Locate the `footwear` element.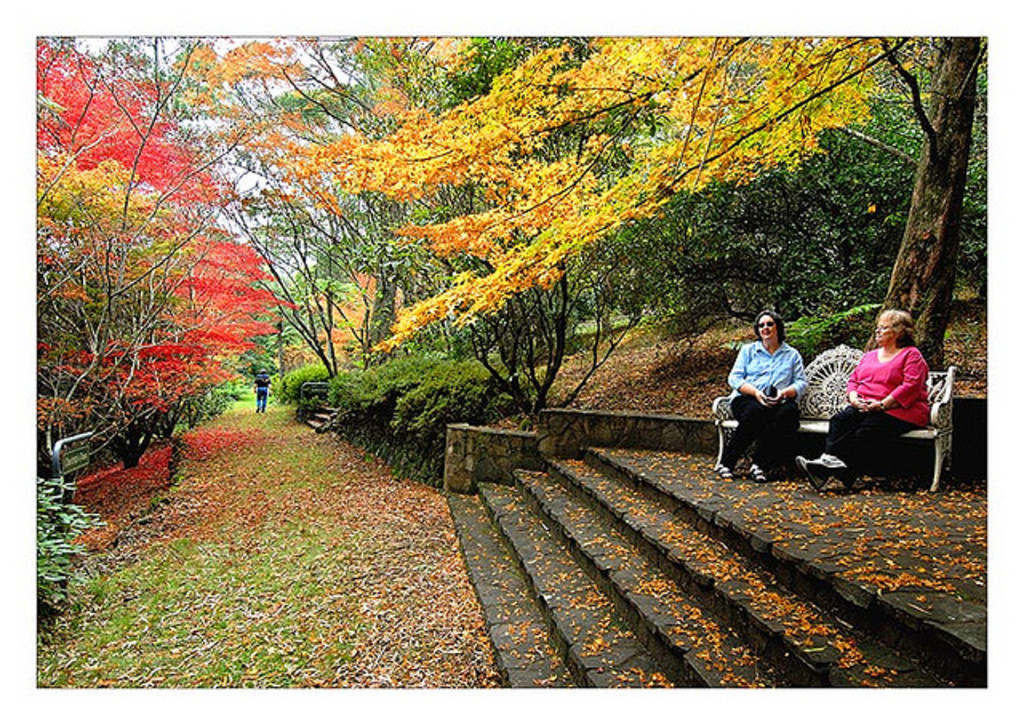
Element bbox: (left=794, top=453, right=827, bottom=491).
